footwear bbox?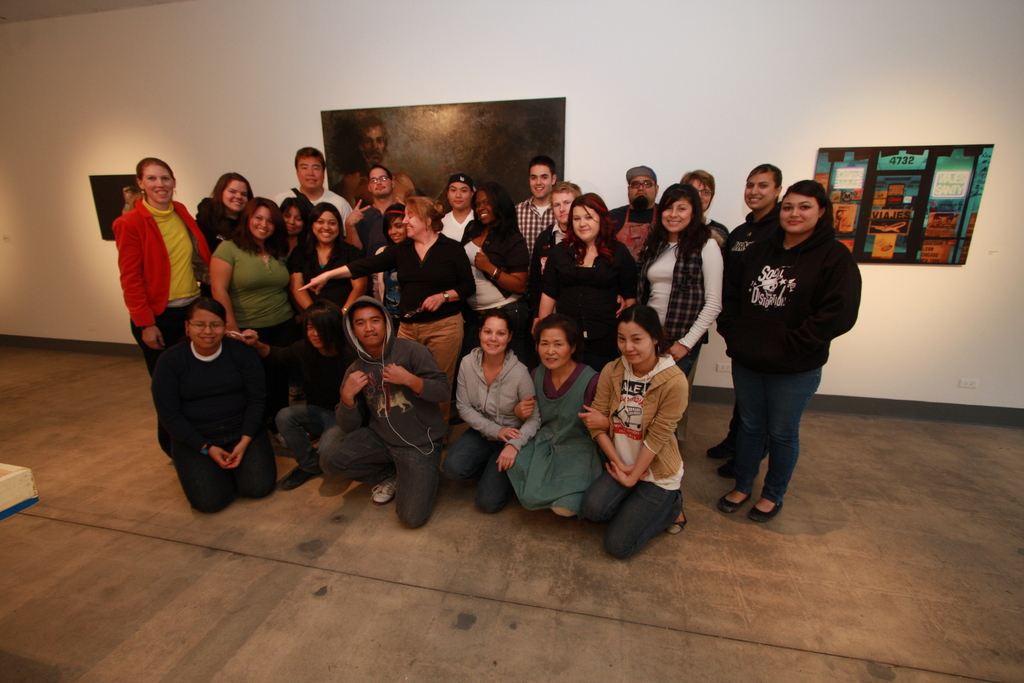
(left=667, top=507, right=689, bottom=537)
